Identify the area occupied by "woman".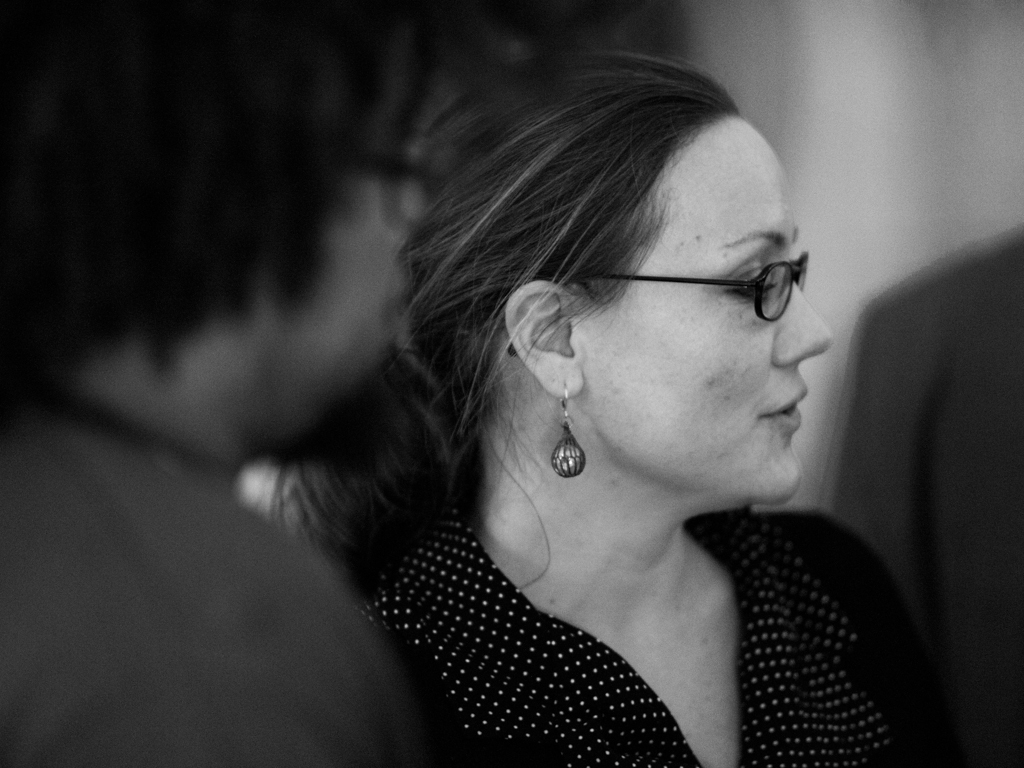
Area: {"x1": 227, "y1": 40, "x2": 948, "y2": 763}.
